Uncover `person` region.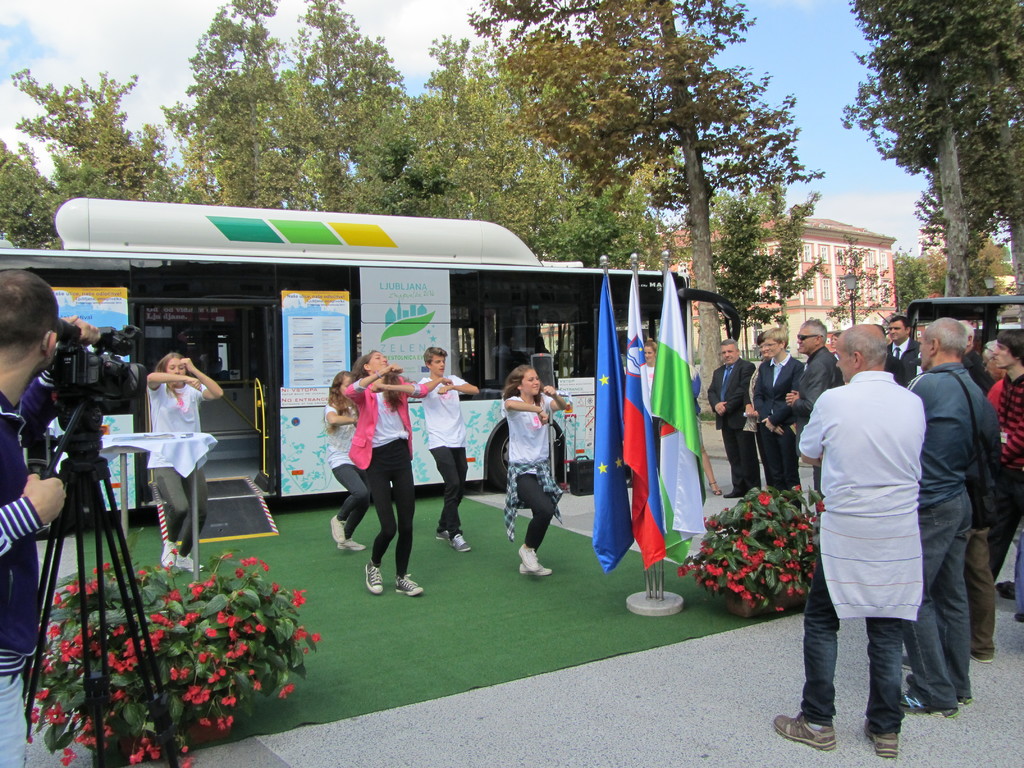
Uncovered: 998, 326, 1023, 605.
